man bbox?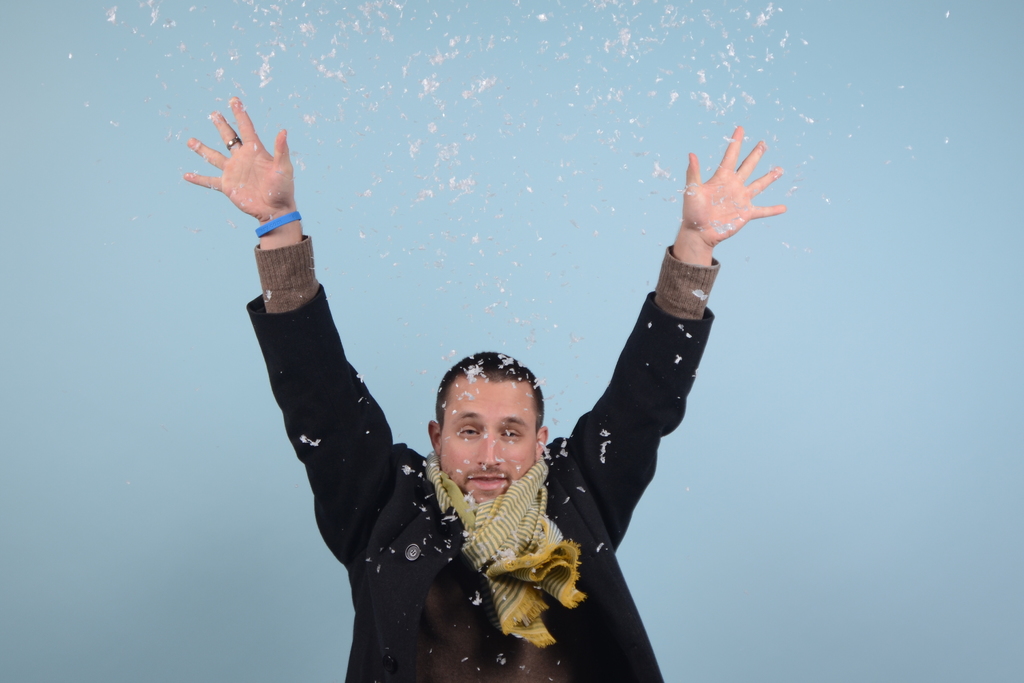
{"x1": 227, "y1": 128, "x2": 710, "y2": 671}
